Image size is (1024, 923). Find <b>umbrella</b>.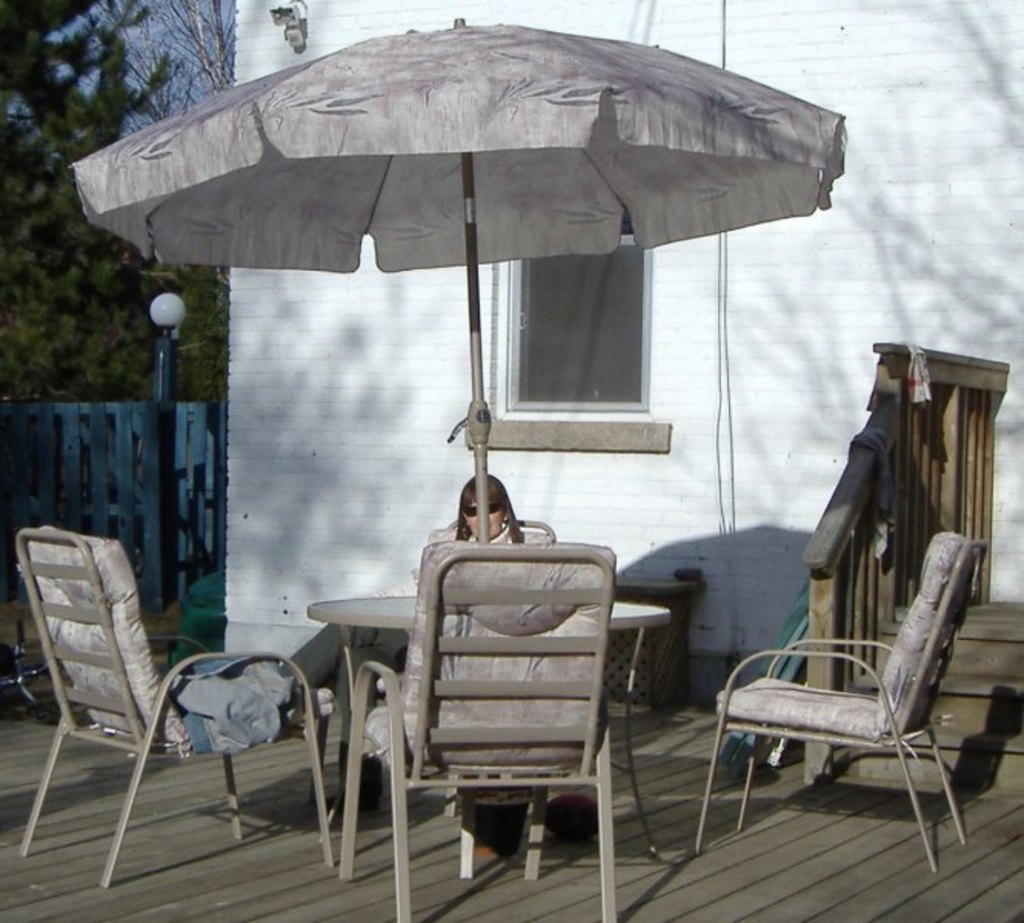
(42,22,913,585).
